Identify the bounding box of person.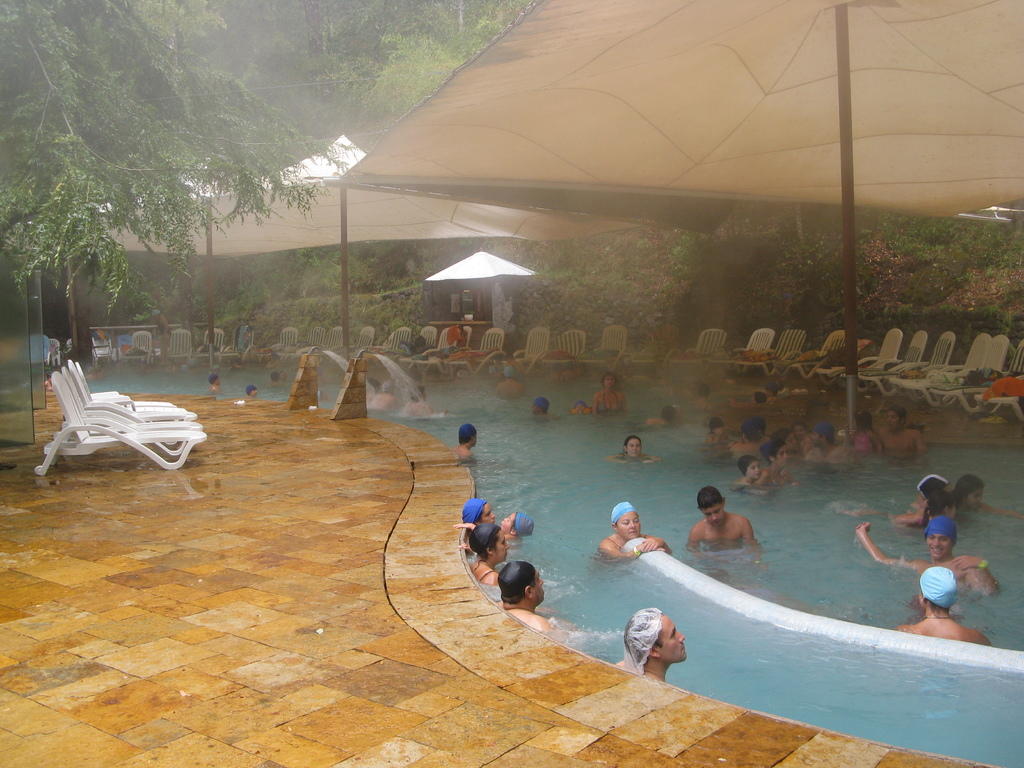
[left=157, top=309, right=169, bottom=360].
